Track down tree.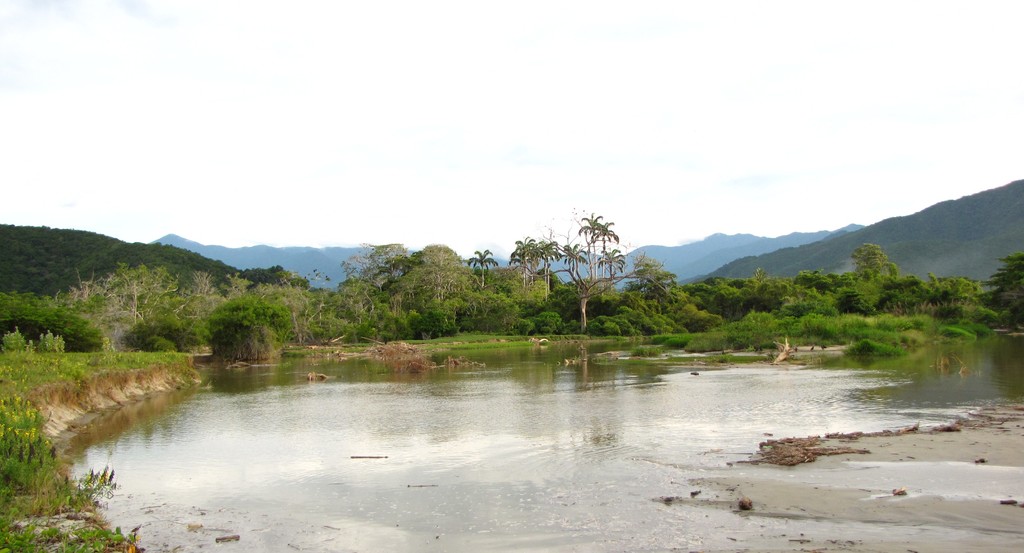
Tracked to x1=849, y1=239, x2=905, y2=297.
